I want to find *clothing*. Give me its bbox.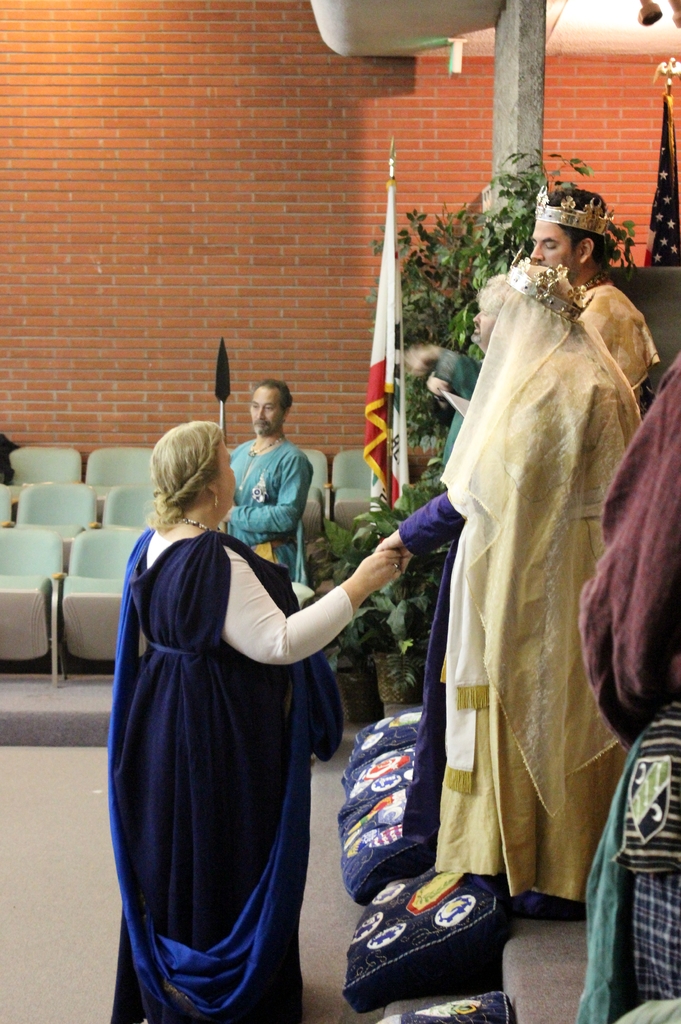
(569, 272, 660, 398).
